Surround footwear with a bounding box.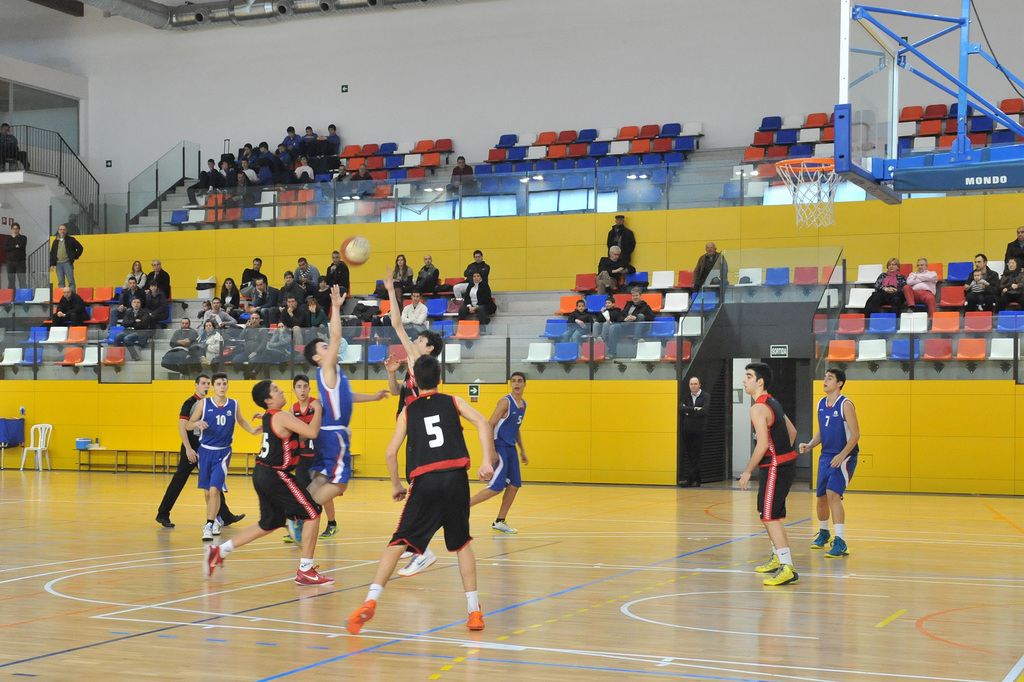
crop(202, 546, 230, 580).
